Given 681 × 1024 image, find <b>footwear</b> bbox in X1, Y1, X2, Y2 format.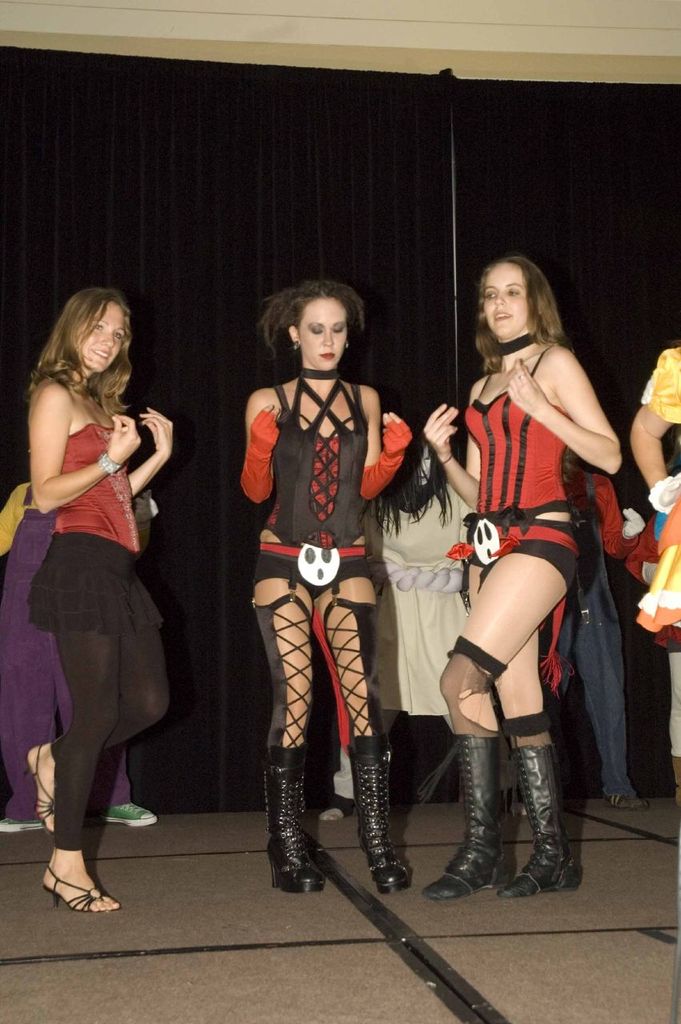
352, 756, 411, 895.
